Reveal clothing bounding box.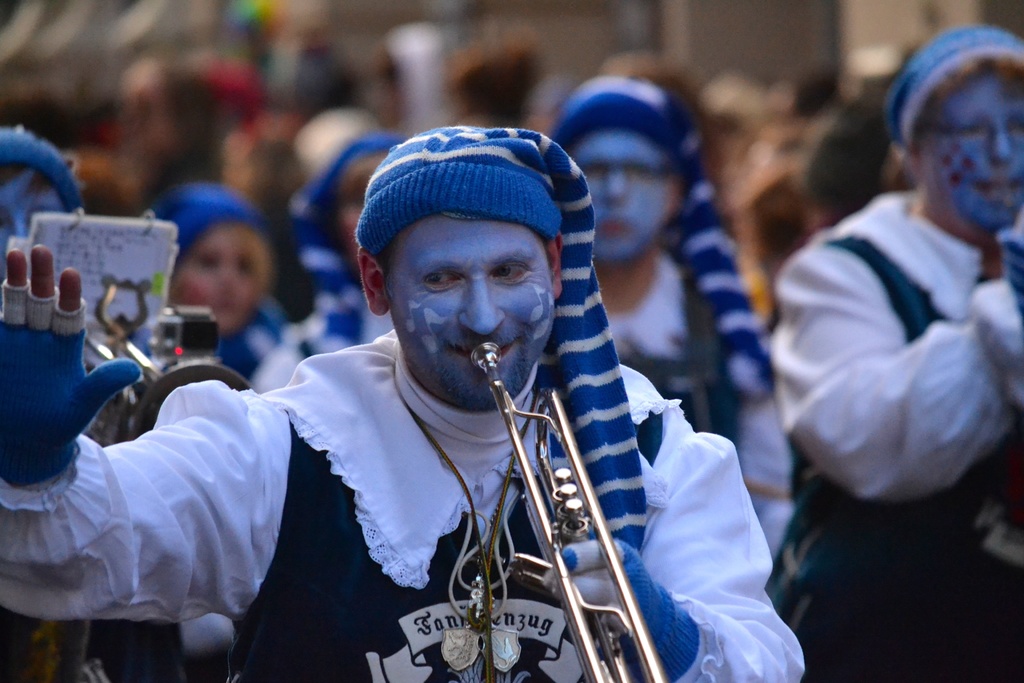
Revealed: x1=546, y1=255, x2=804, y2=577.
